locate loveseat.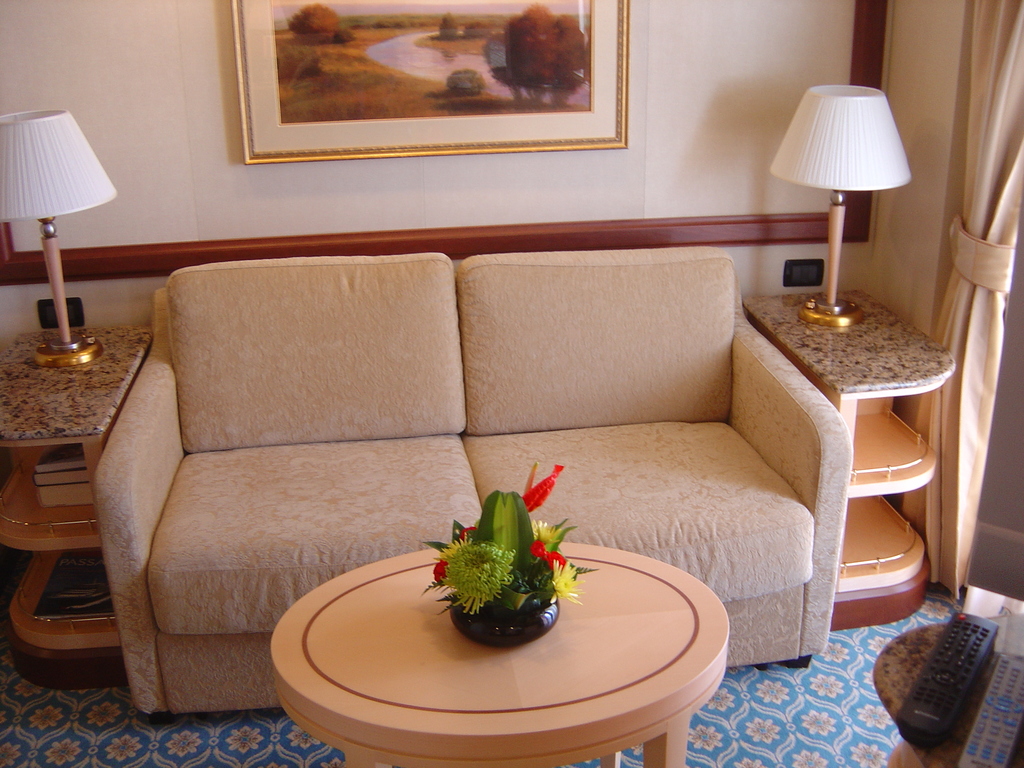
Bounding box: rect(36, 214, 878, 689).
